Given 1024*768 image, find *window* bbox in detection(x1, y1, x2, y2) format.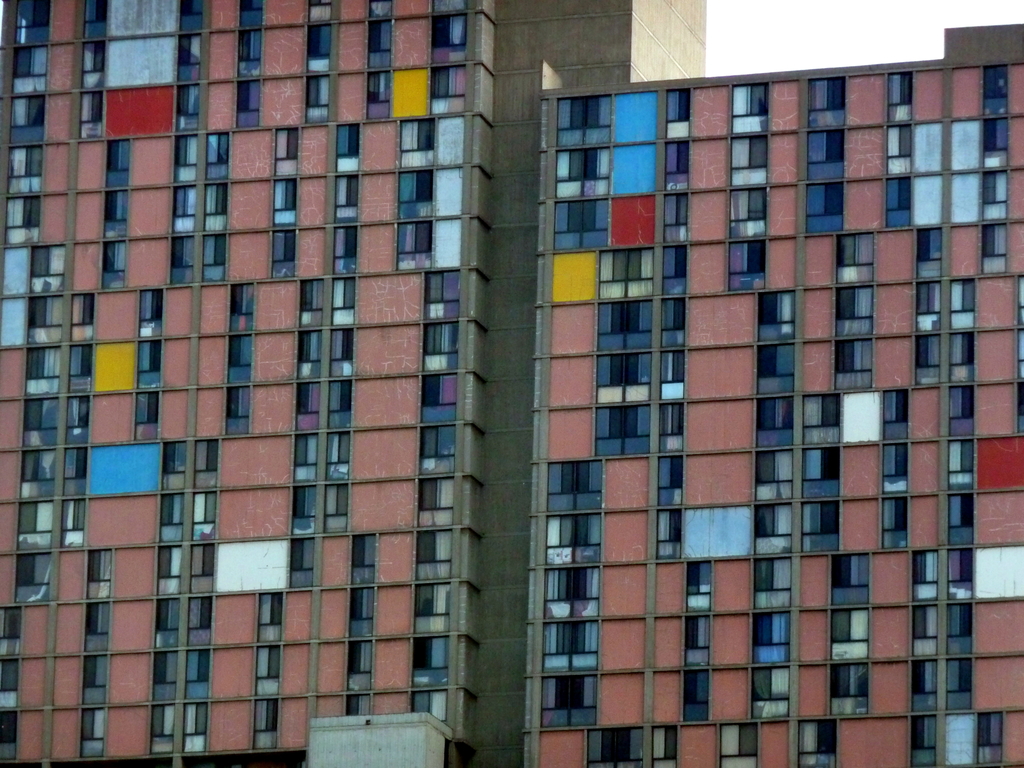
detection(23, 404, 56, 444).
